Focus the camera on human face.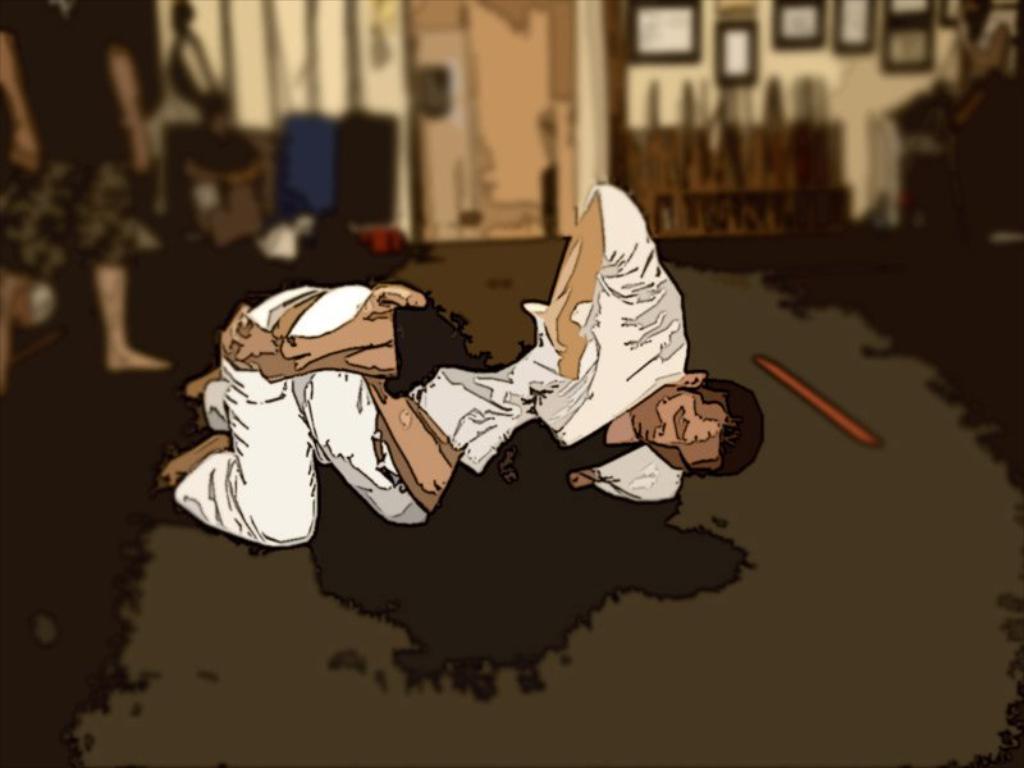
Focus region: crop(631, 387, 719, 476).
